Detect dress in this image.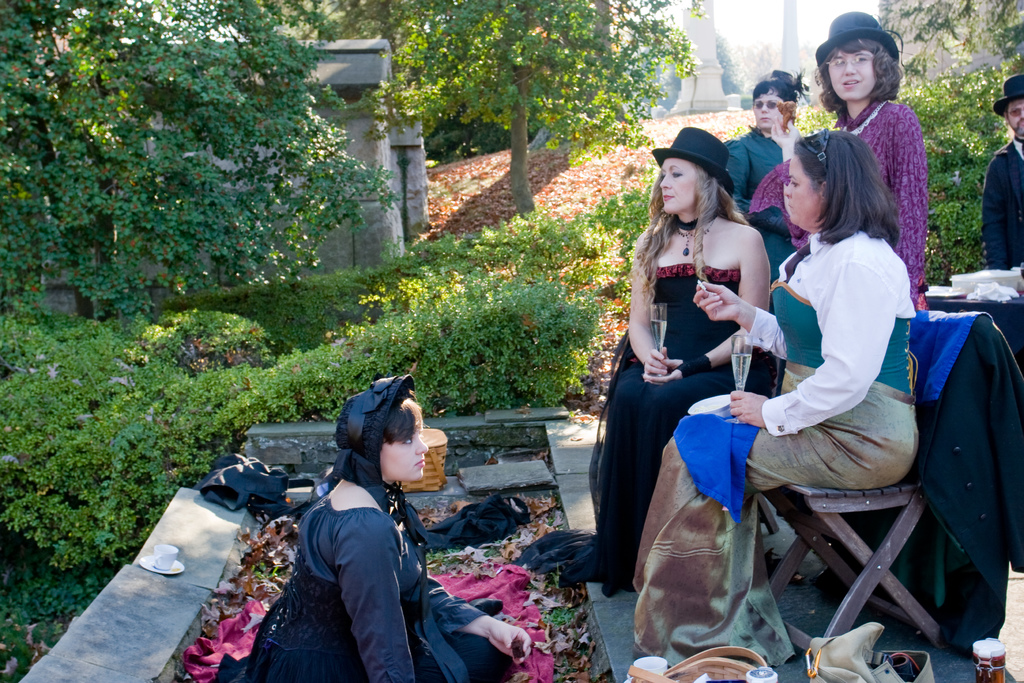
Detection: left=751, top=95, right=929, bottom=311.
